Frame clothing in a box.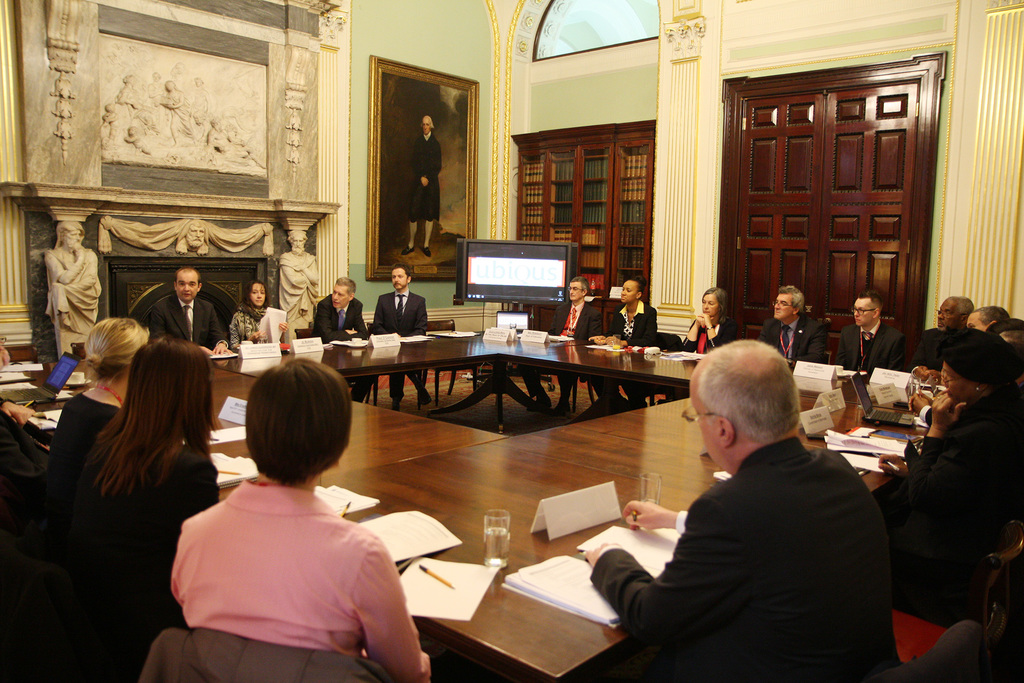
x1=44, y1=255, x2=98, y2=364.
